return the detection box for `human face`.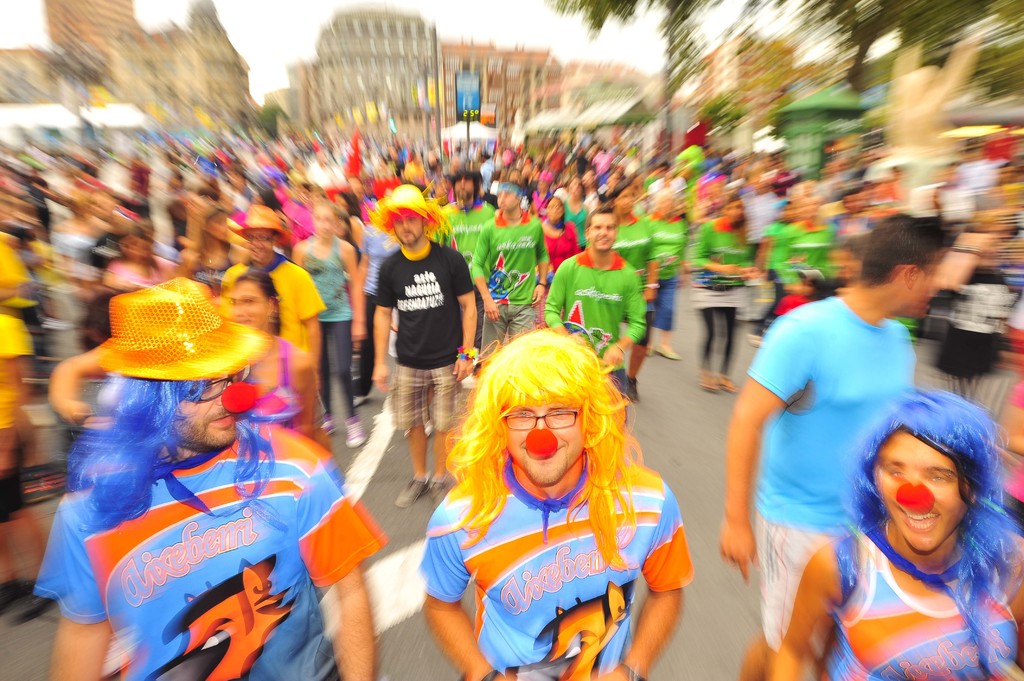
pyautogui.locateOnScreen(508, 402, 585, 486).
